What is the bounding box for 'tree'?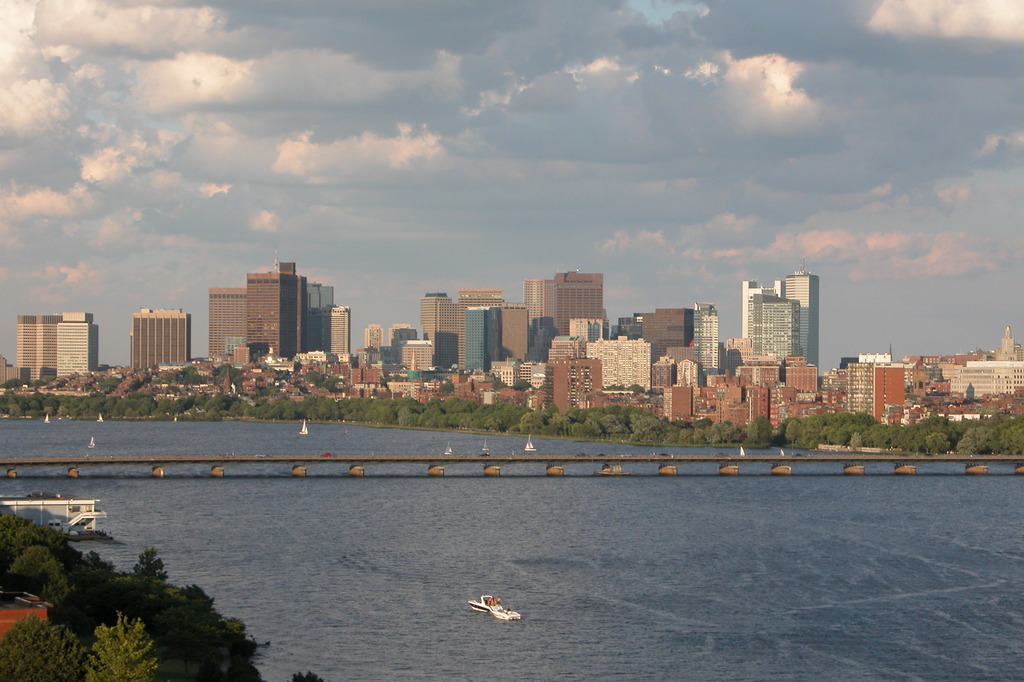
x1=83, y1=607, x2=155, y2=681.
